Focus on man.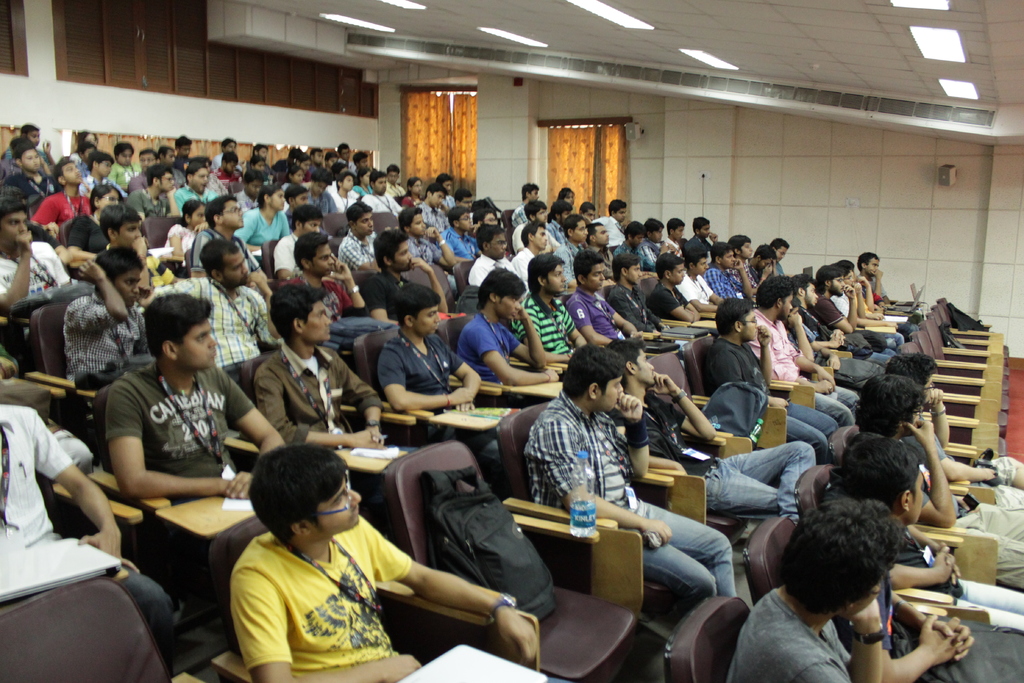
Focused at <box>771,275,883,395</box>.
